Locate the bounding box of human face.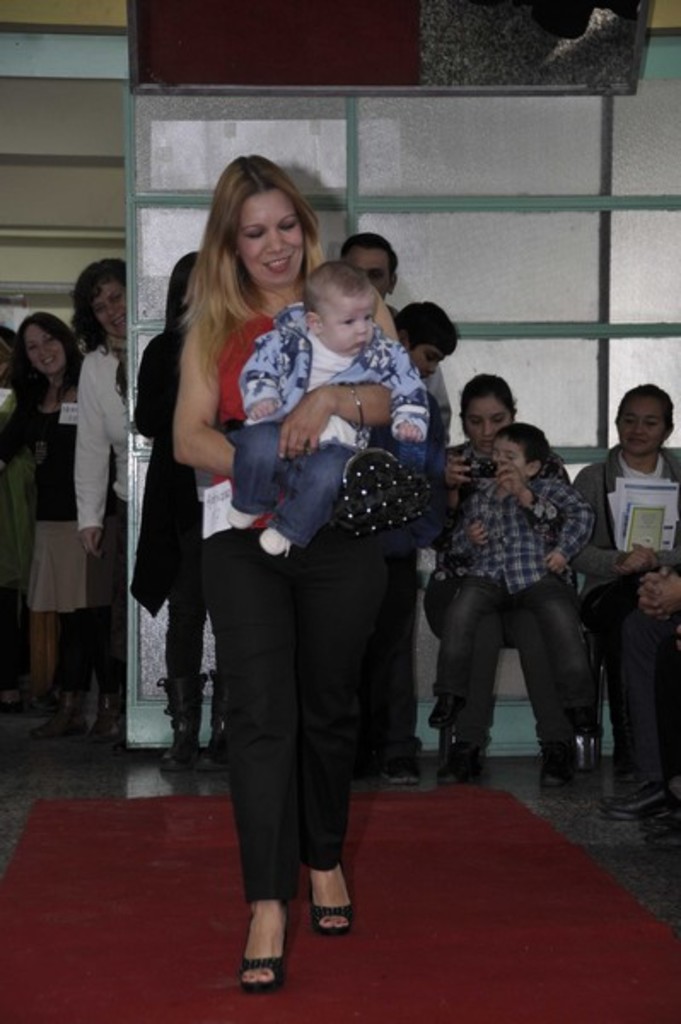
Bounding box: {"left": 616, "top": 398, "right": 666, "bottom": 461}.
